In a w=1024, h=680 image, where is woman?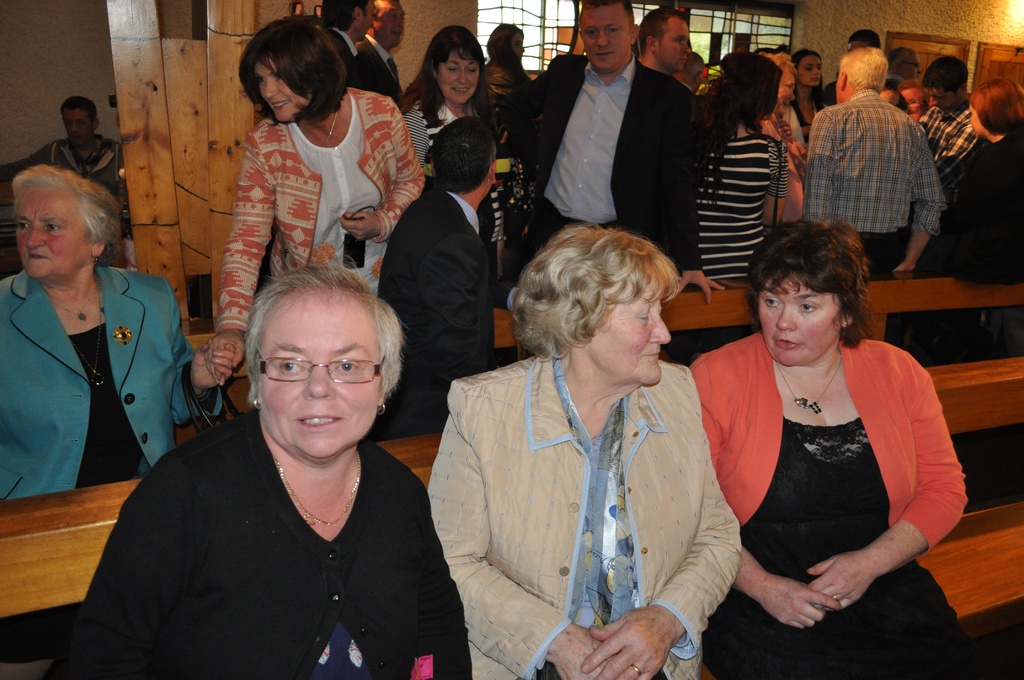
crop(685, 222, 971, 679).
